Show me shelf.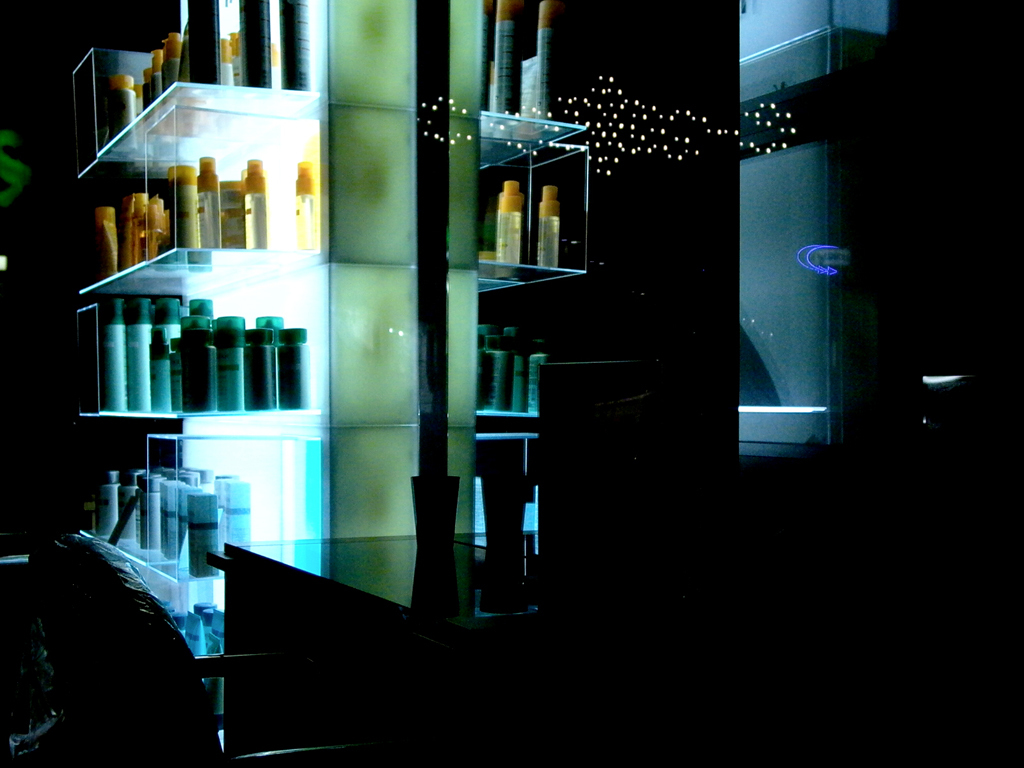
shelf is here: Rect(55, 3, 320, 171).
